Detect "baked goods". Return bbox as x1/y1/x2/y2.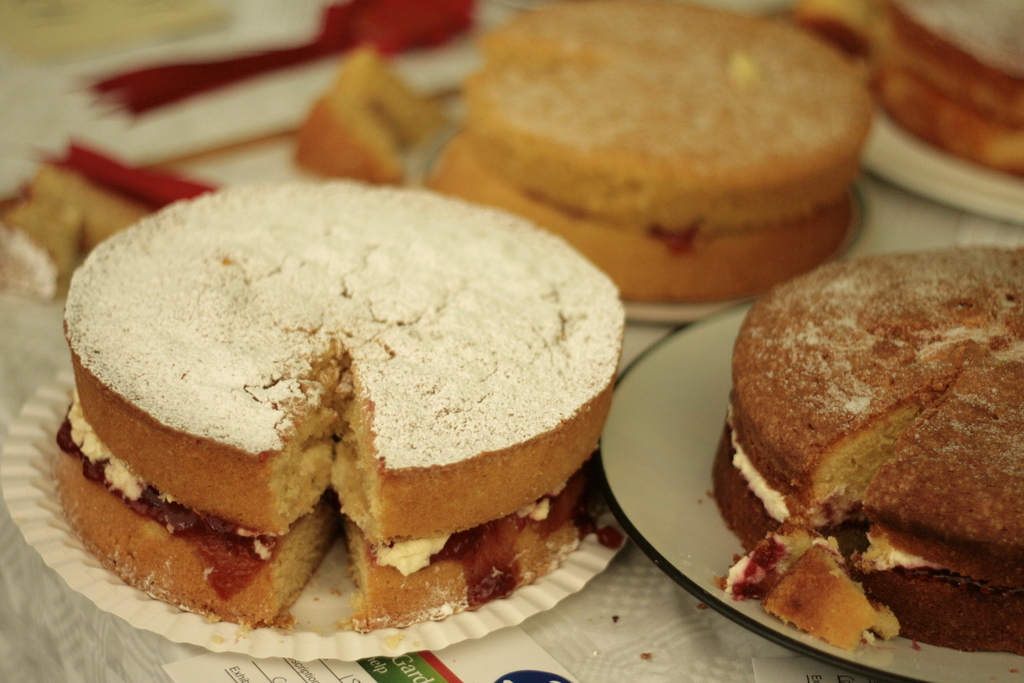
708/229/1021/663.
